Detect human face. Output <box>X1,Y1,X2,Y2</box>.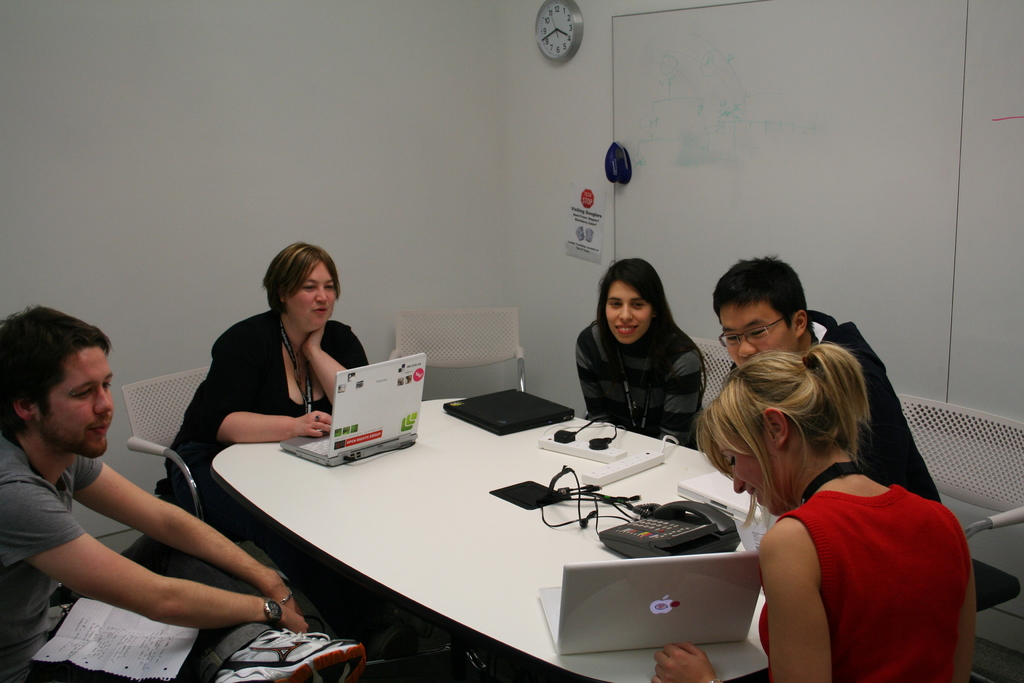
<box>35,347,117,454</box>.
